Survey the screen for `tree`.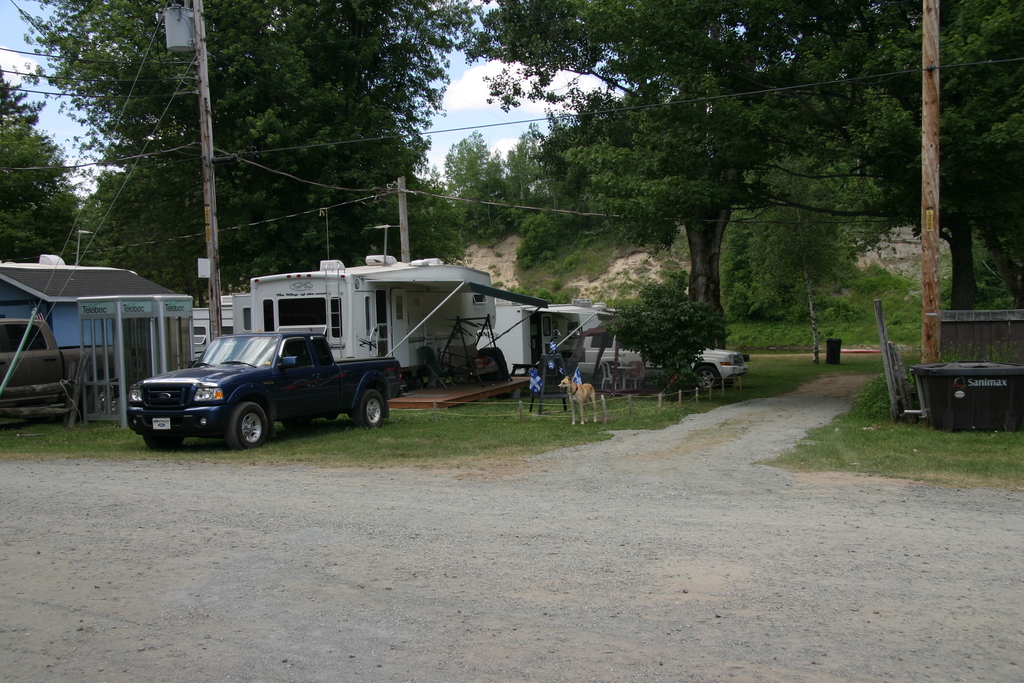
Survey found: detection(719, 170, 839, 327).
